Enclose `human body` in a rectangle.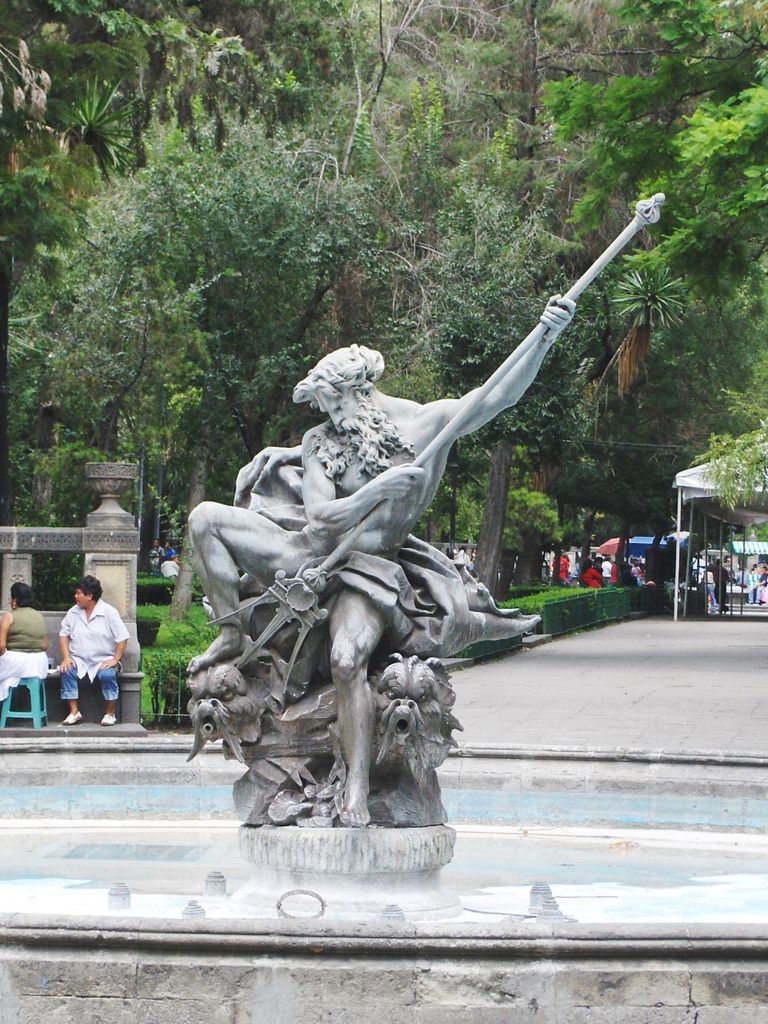
crop(702, 570, 718, 608).
